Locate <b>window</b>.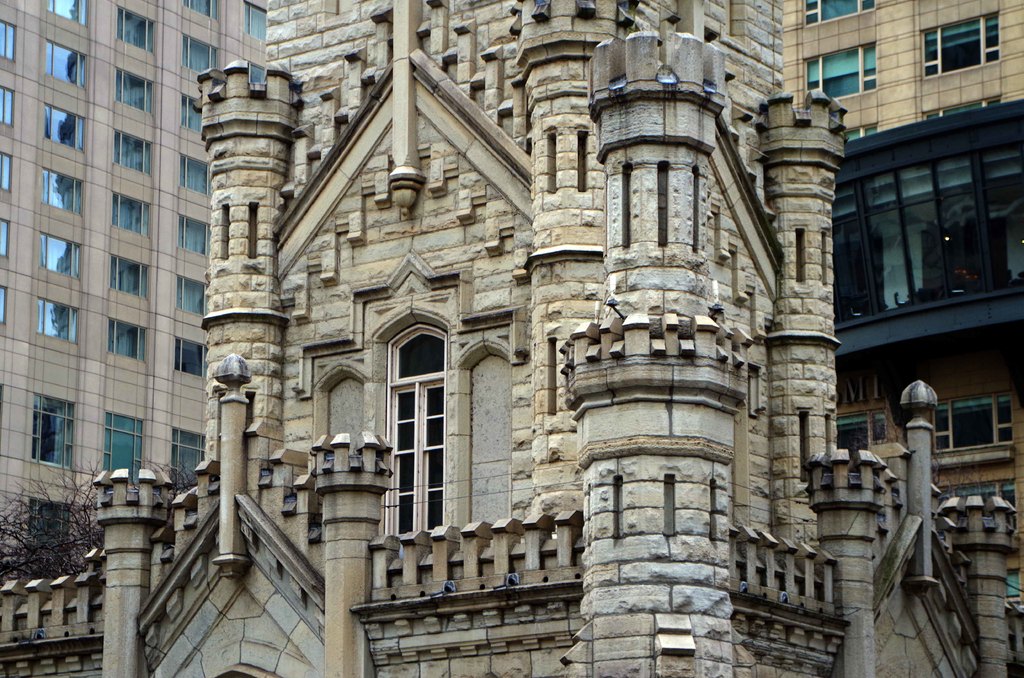
Bounding box: Rect(805, 47, 876, 93).
